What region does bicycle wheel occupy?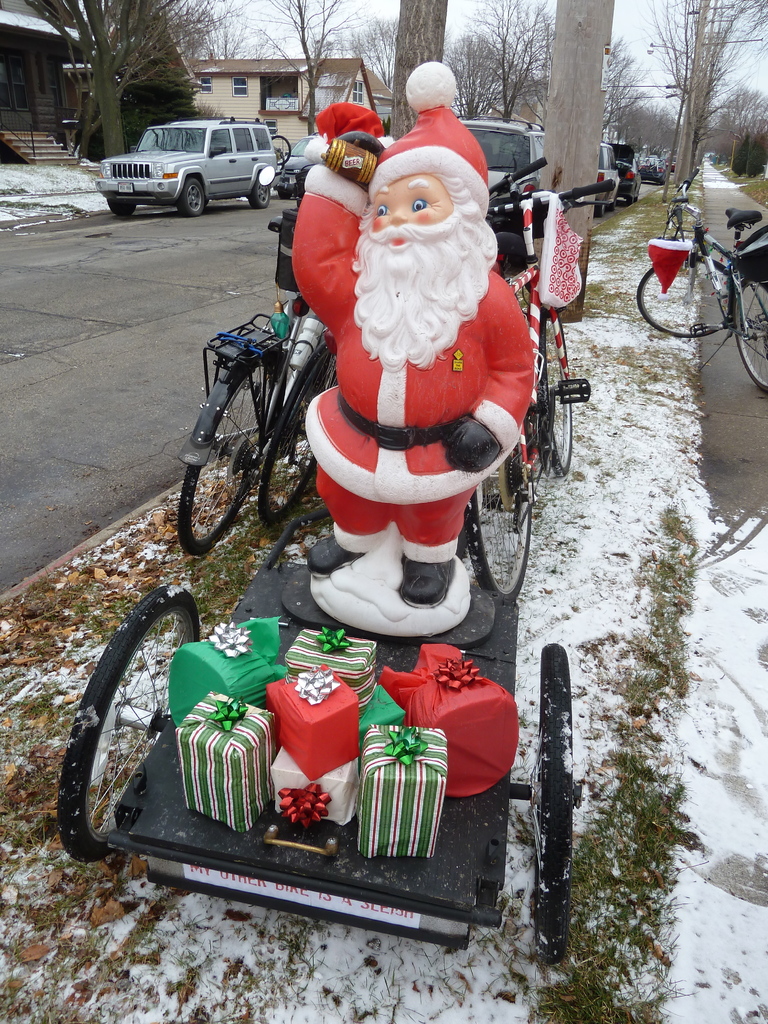
<region>535, 310, 572, 479</region>.
